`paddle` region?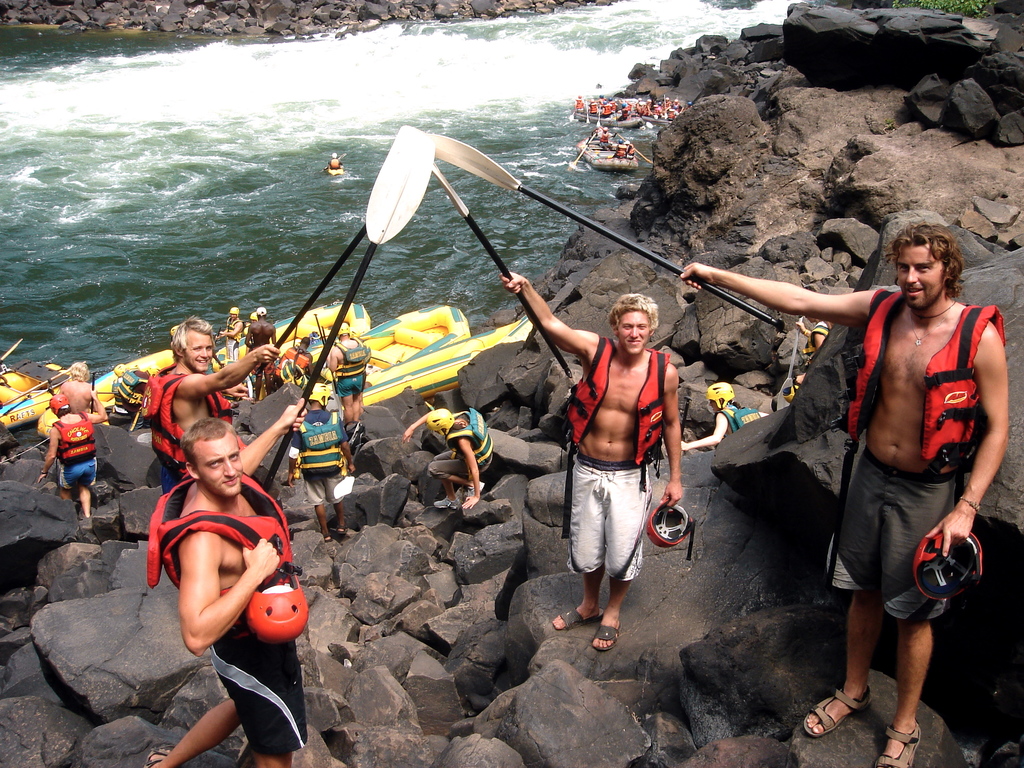
pyautogui.locateOnScreen(91, 371, 96, 413)
